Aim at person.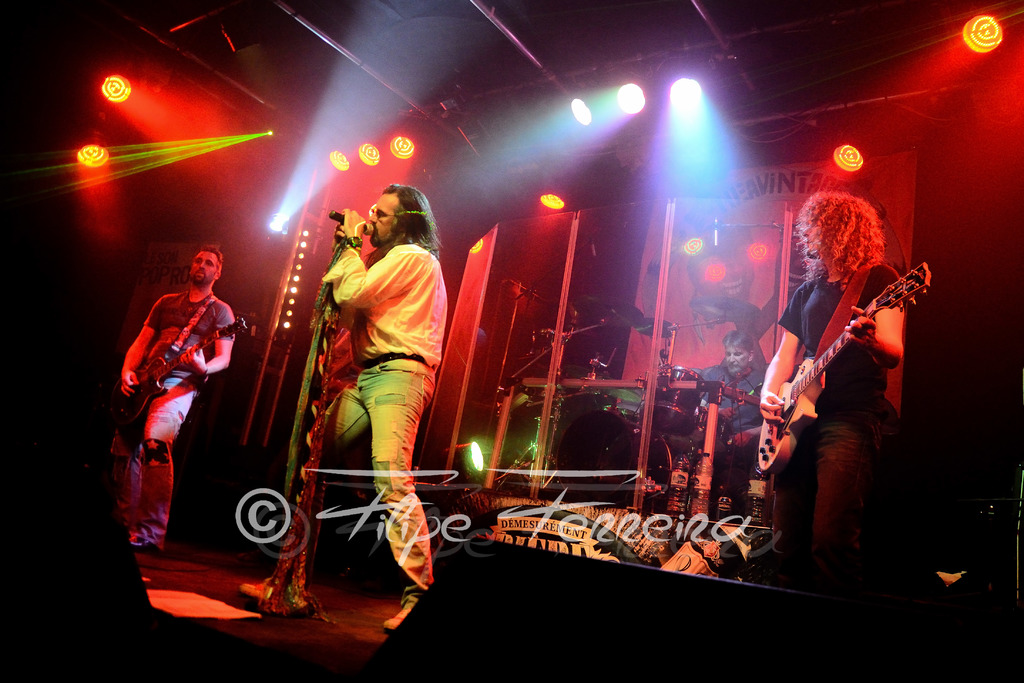
Aimed at box(108, 245, 236, 559).
